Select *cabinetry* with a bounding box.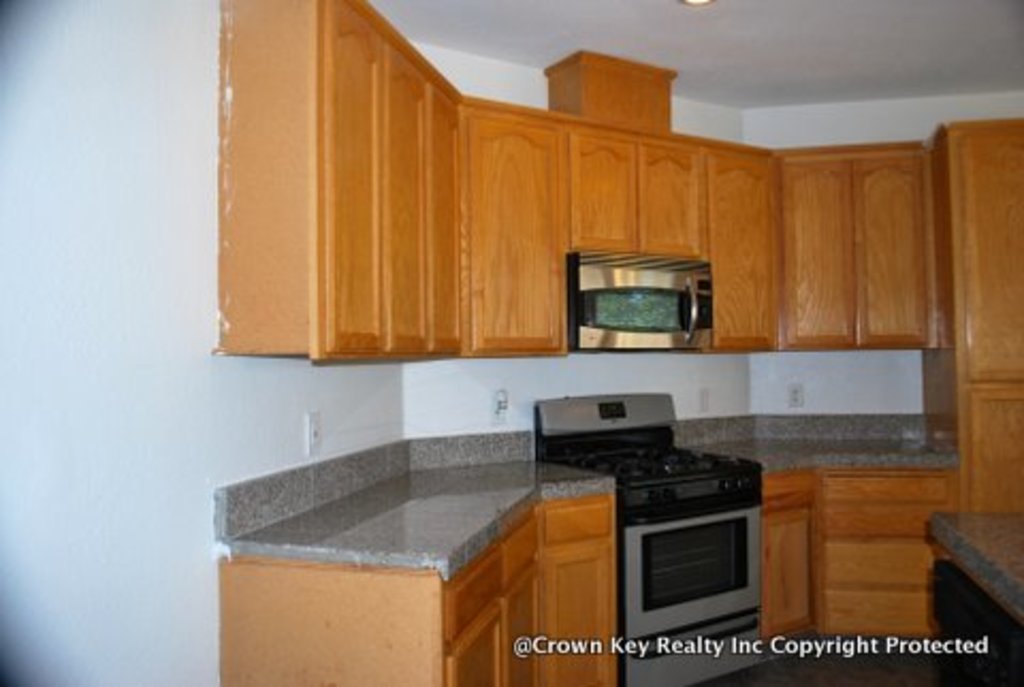
rect(911, 111, 1022, 521).
